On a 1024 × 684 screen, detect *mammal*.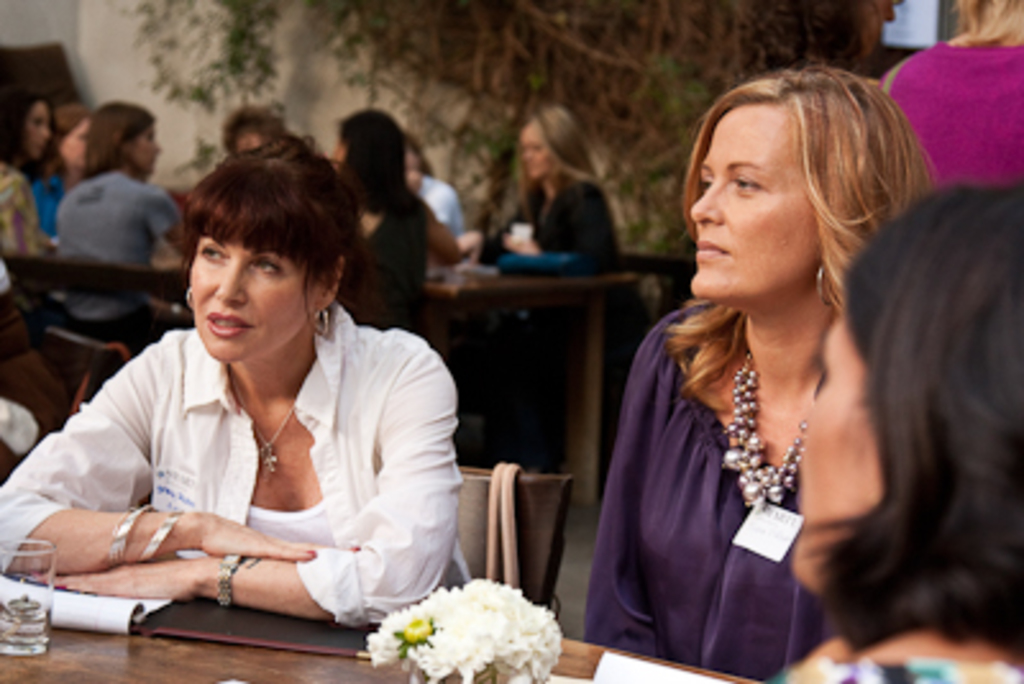
pyautogui.locateOnScreen(33, 159, 468, 612).
